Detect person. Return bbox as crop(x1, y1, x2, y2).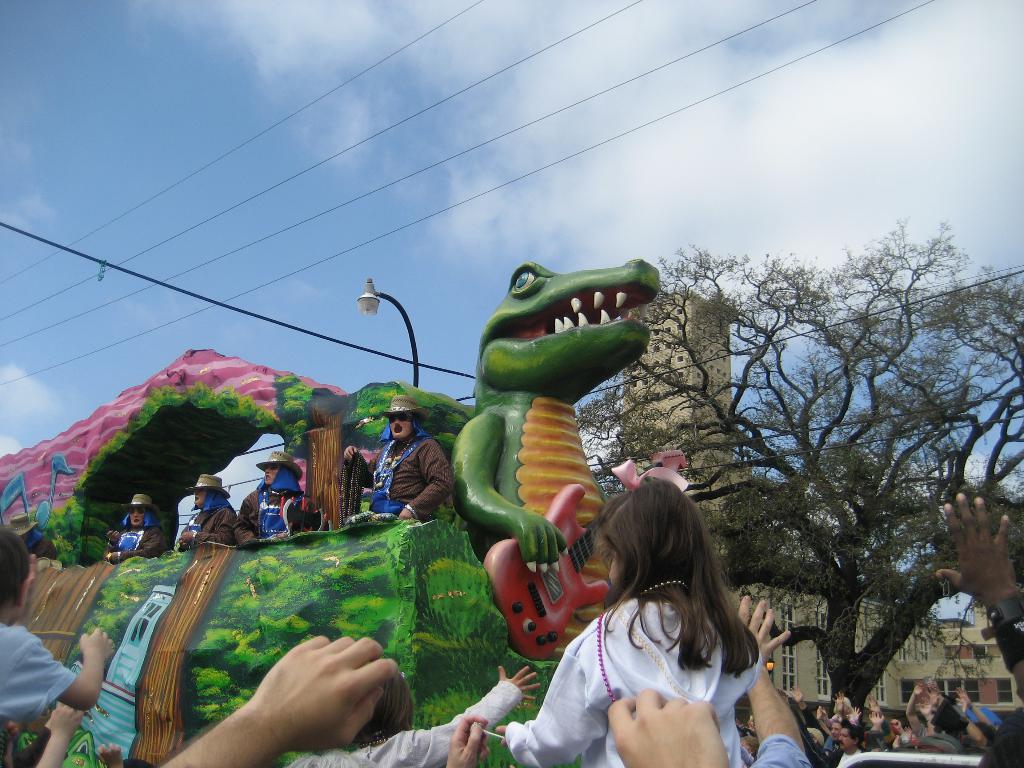
crop(341, 392, 454, 508).
